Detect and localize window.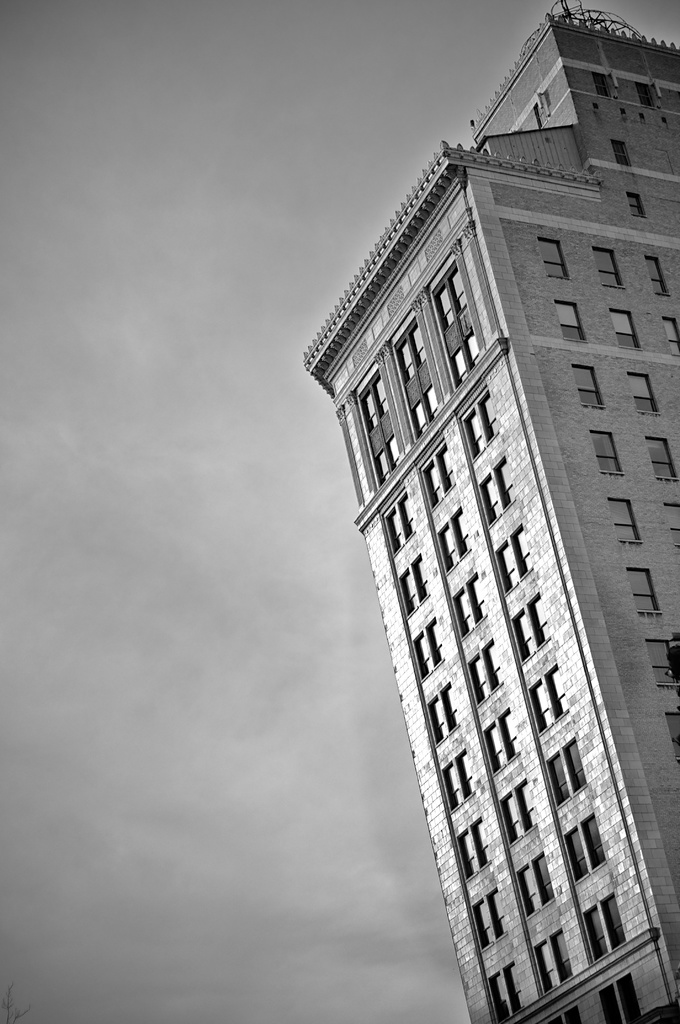
Localized at [399,340,421,386].
